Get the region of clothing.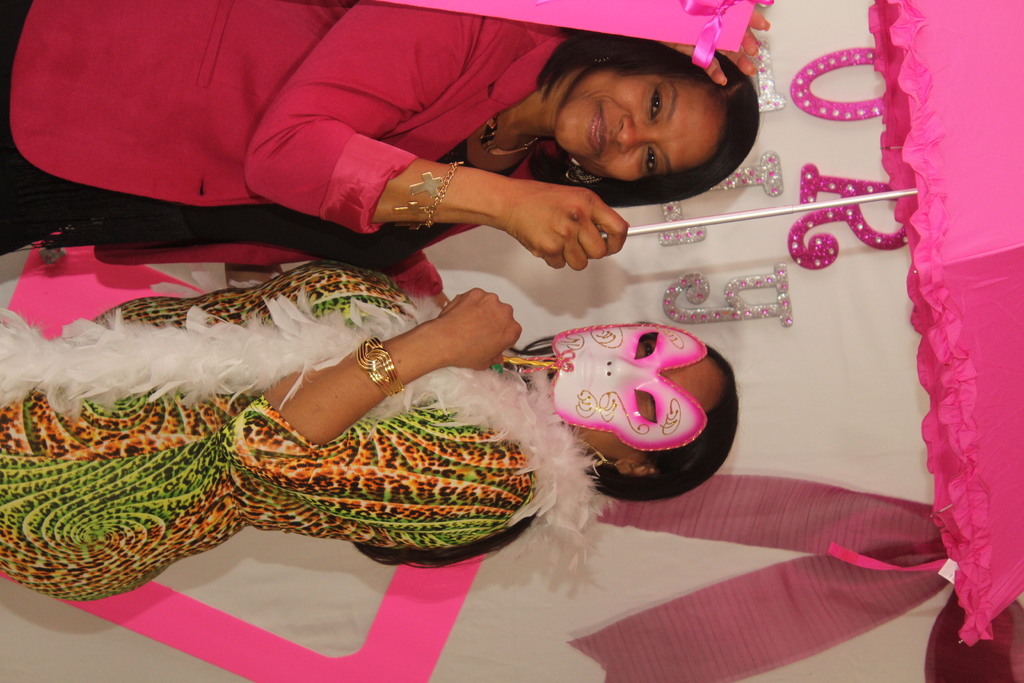
region(0, 259, 544, 602).
